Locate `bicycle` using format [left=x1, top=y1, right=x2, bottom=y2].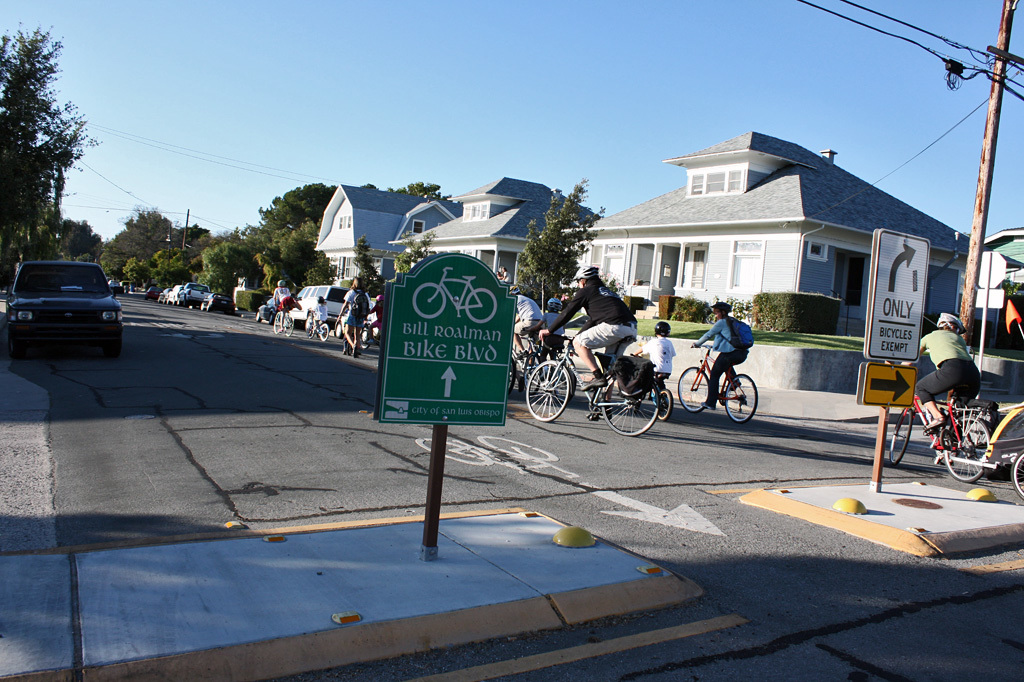
[left=359, top=314, right=380, bottom=349].
